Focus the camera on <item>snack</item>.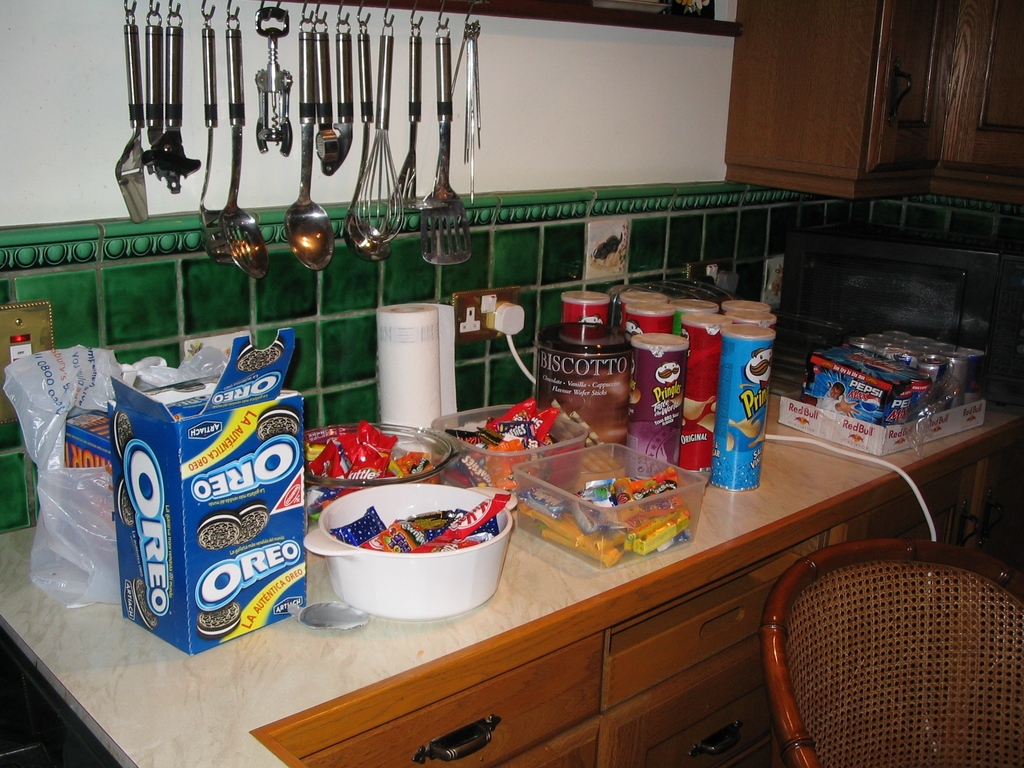
Focus region: detection(324, 488, 506, 547).
